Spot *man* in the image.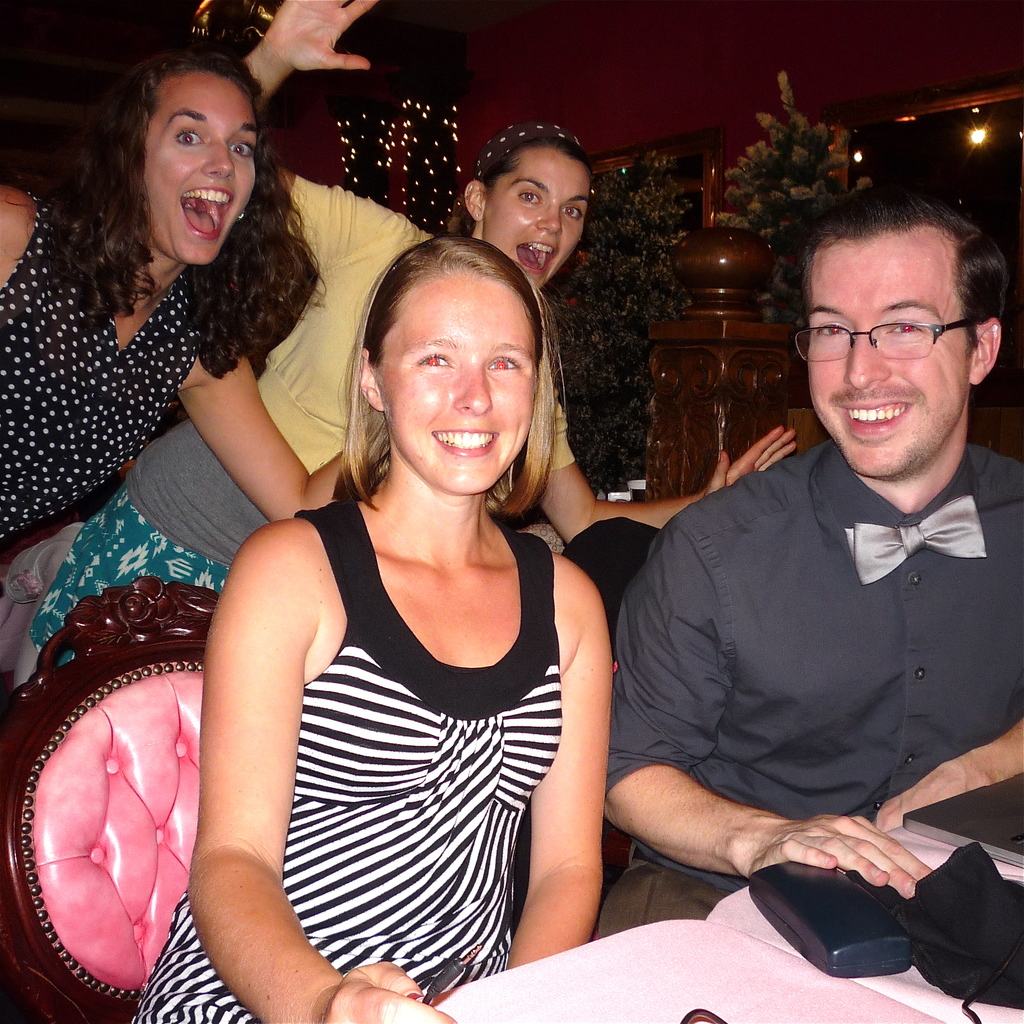
*man* found at box(596, 207, 1023, 975).
